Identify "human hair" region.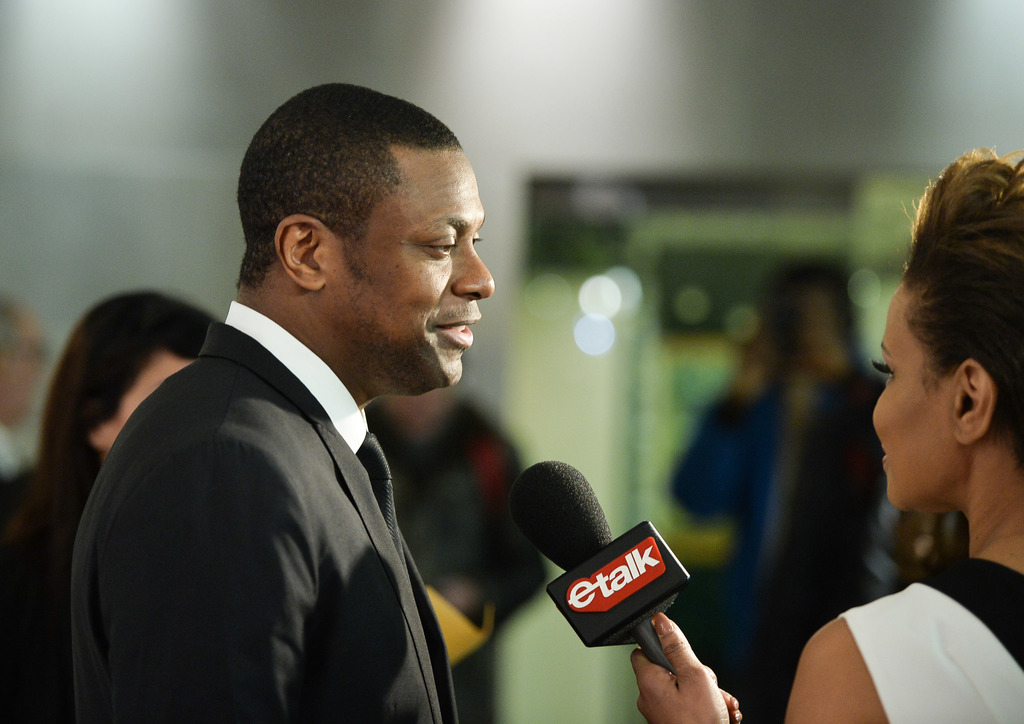
Region: (x1=902, y1=149, x2=1023, y2=447).
